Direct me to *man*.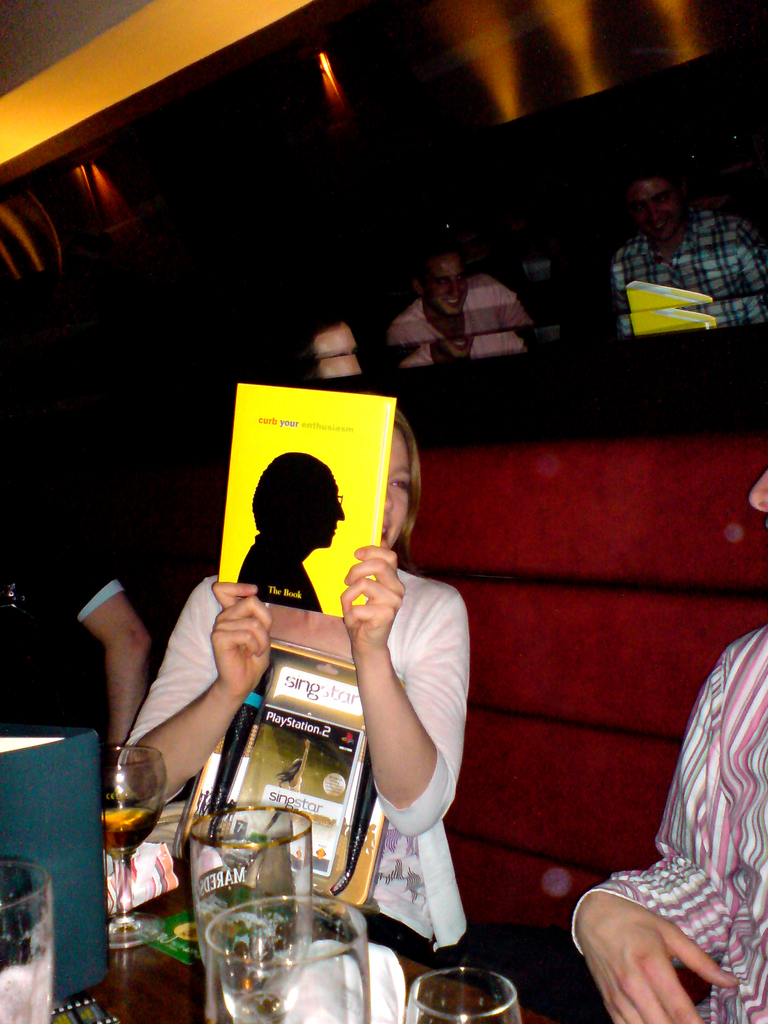
Direction: {"left": 602, "top": 149, "right": 767, "bottom": 333}.
